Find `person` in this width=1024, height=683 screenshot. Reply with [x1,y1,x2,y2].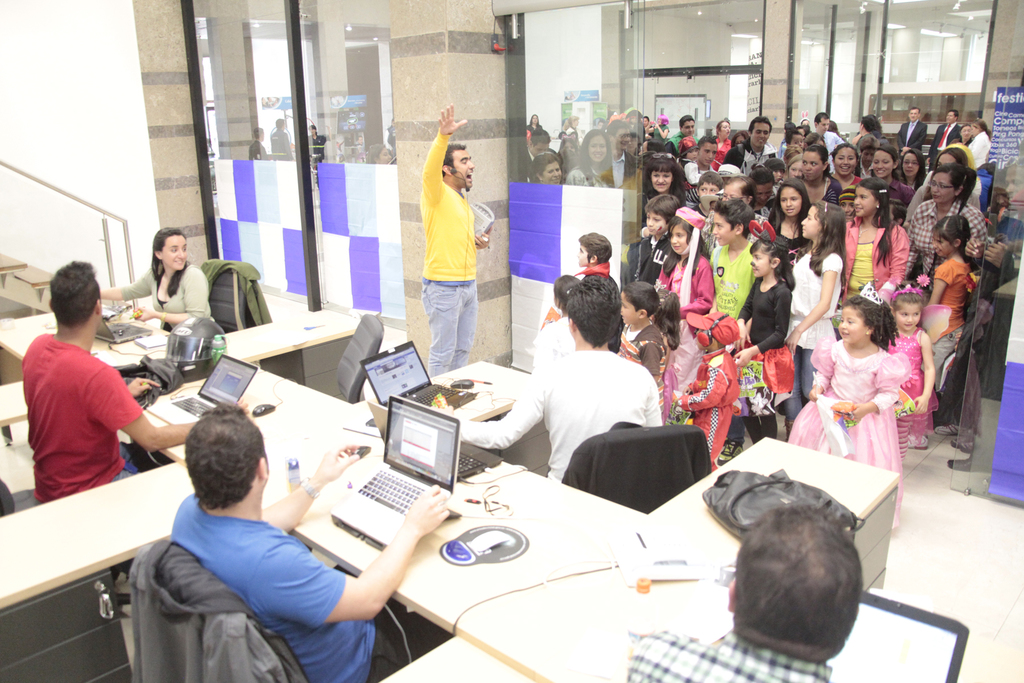
[166,400,452,682].
